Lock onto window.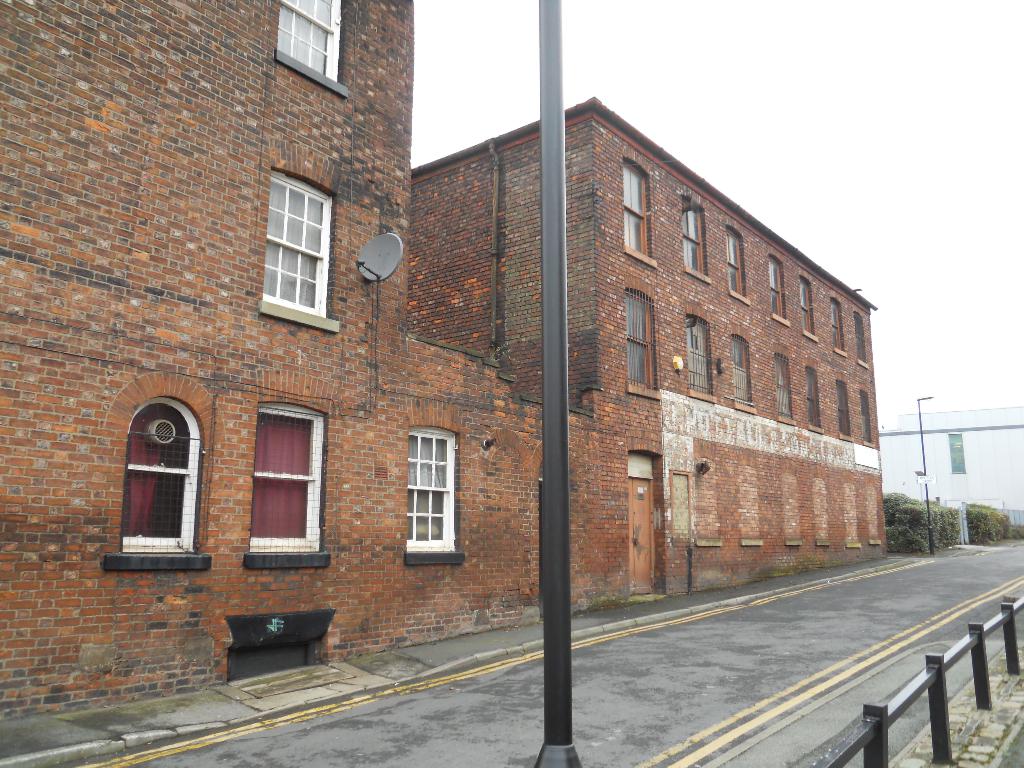
Locked: rect(798, 362, 825, 436).
